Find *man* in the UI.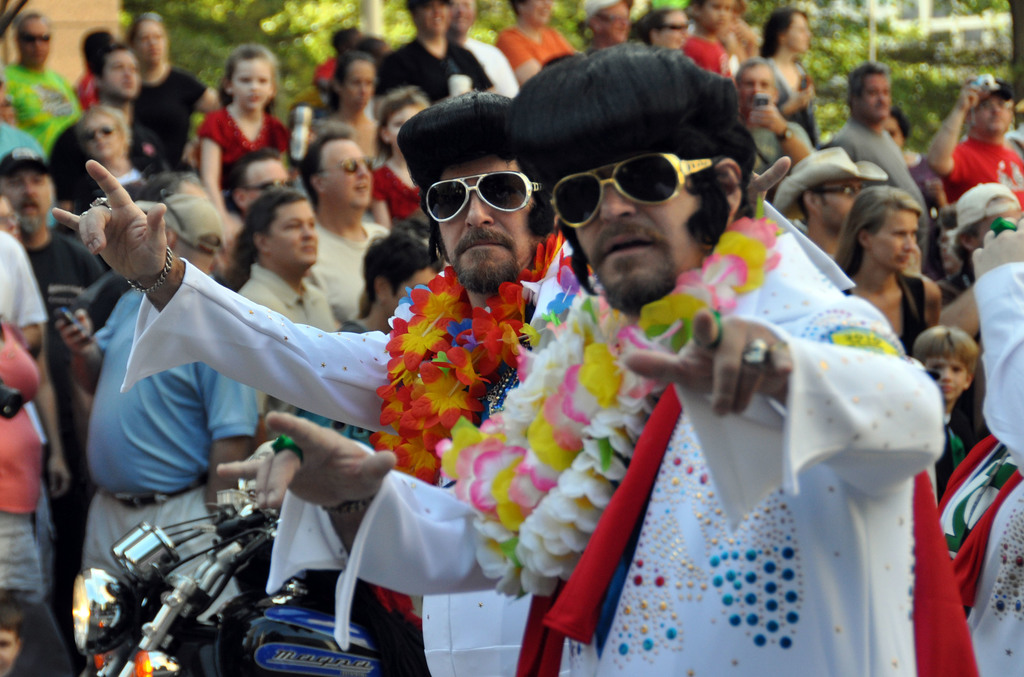
UI element at pyautogui.locateOnScreen(81, 86, 592, 676).
